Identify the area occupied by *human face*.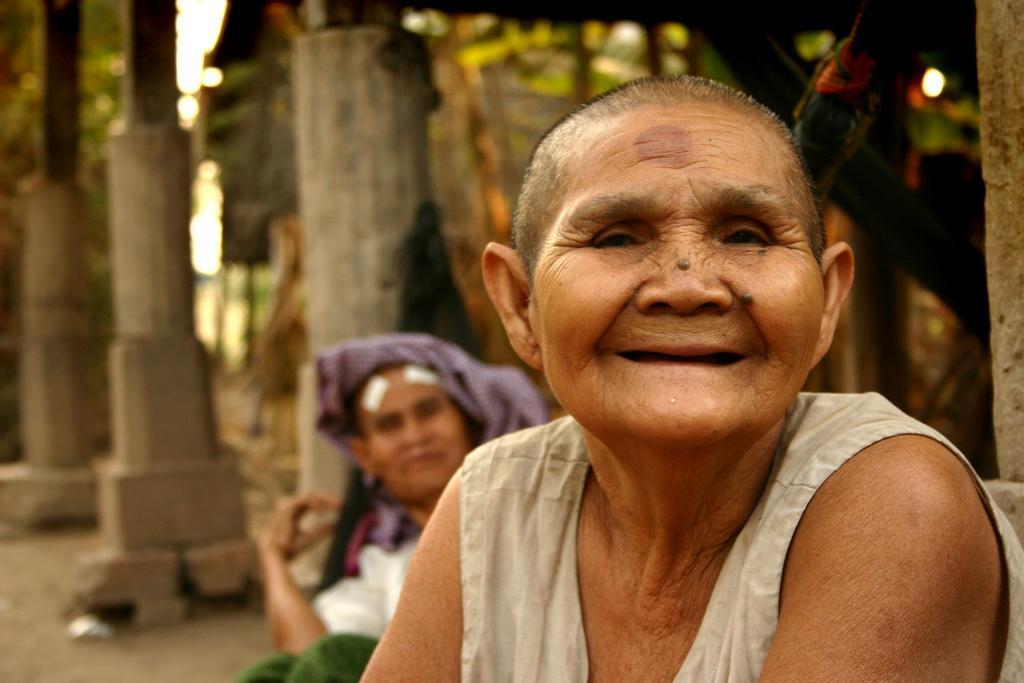
Area: rect(358, 365, 466, 498).
